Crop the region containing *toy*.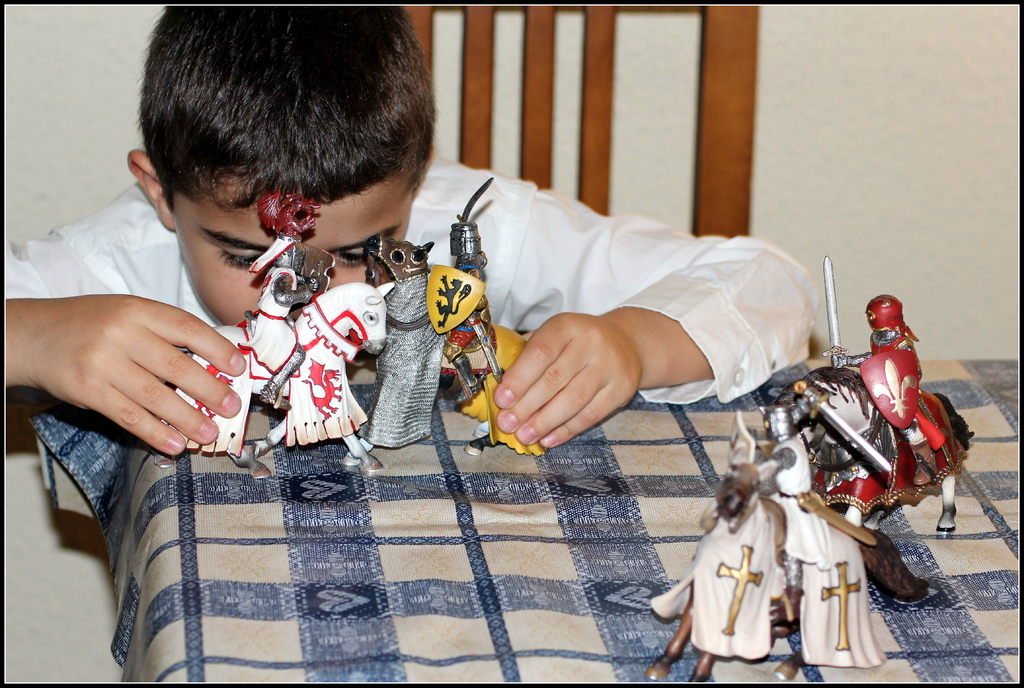
Crop region: (364, 178, 547, 459).
